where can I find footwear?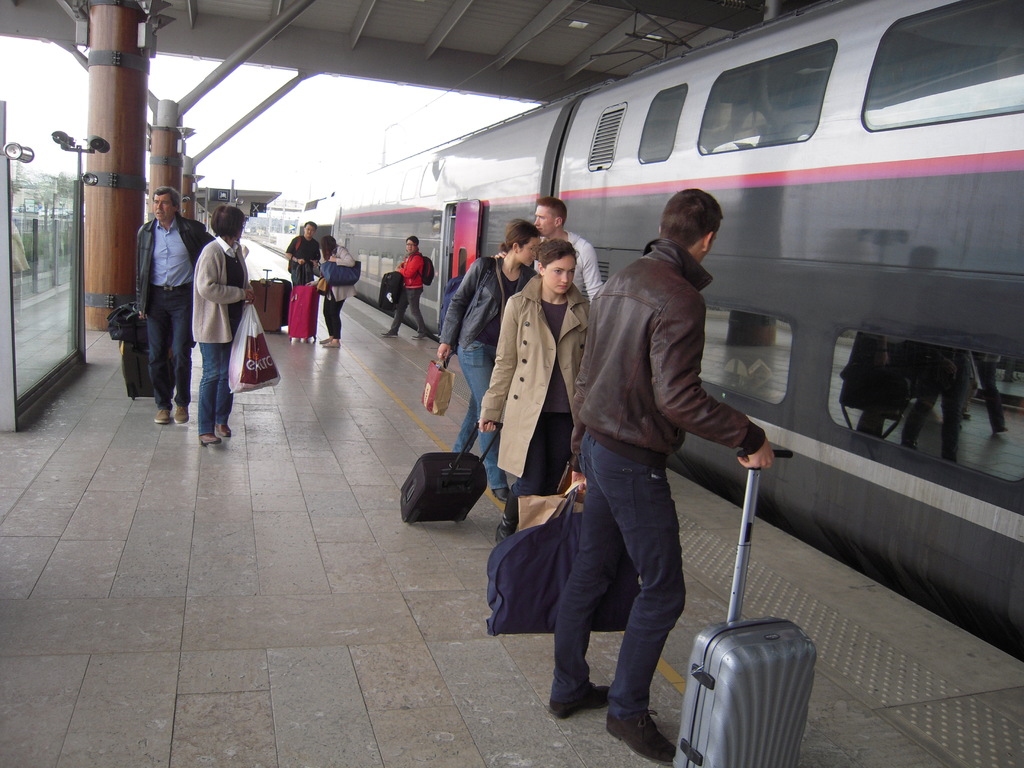
You can find it at box(154, 408, 170, 426).
